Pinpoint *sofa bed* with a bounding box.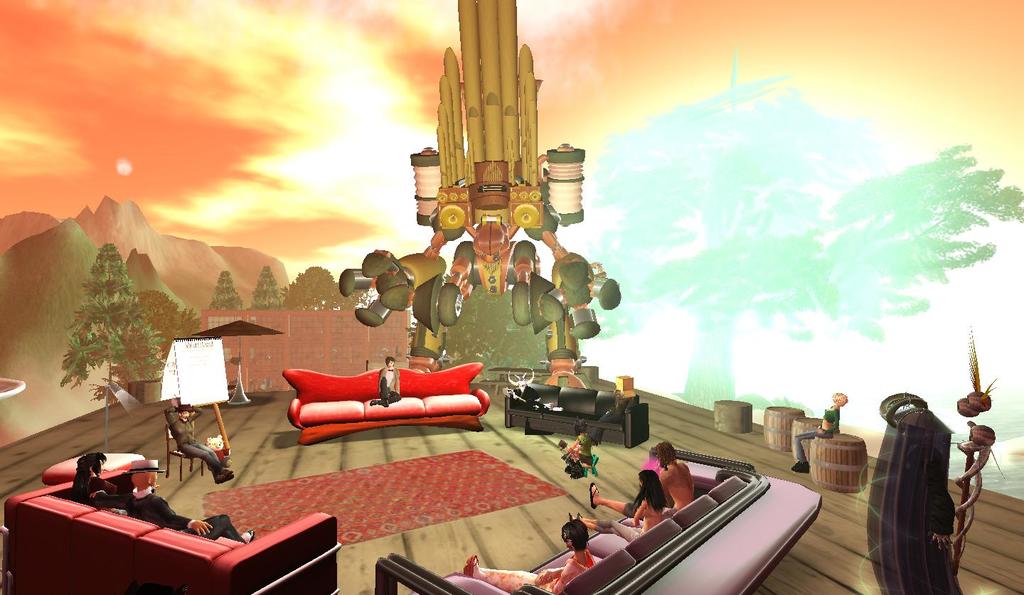
crop(280, 360, 491, 444).
